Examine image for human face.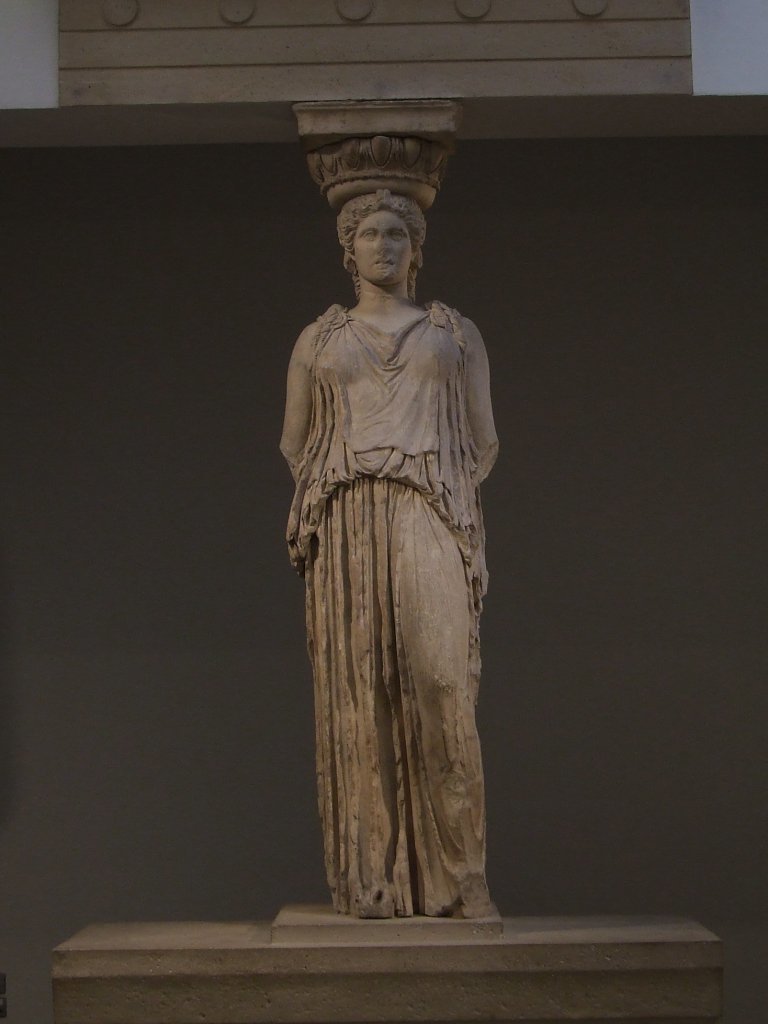
Examination result: rect(354, 207, 412, 281).
